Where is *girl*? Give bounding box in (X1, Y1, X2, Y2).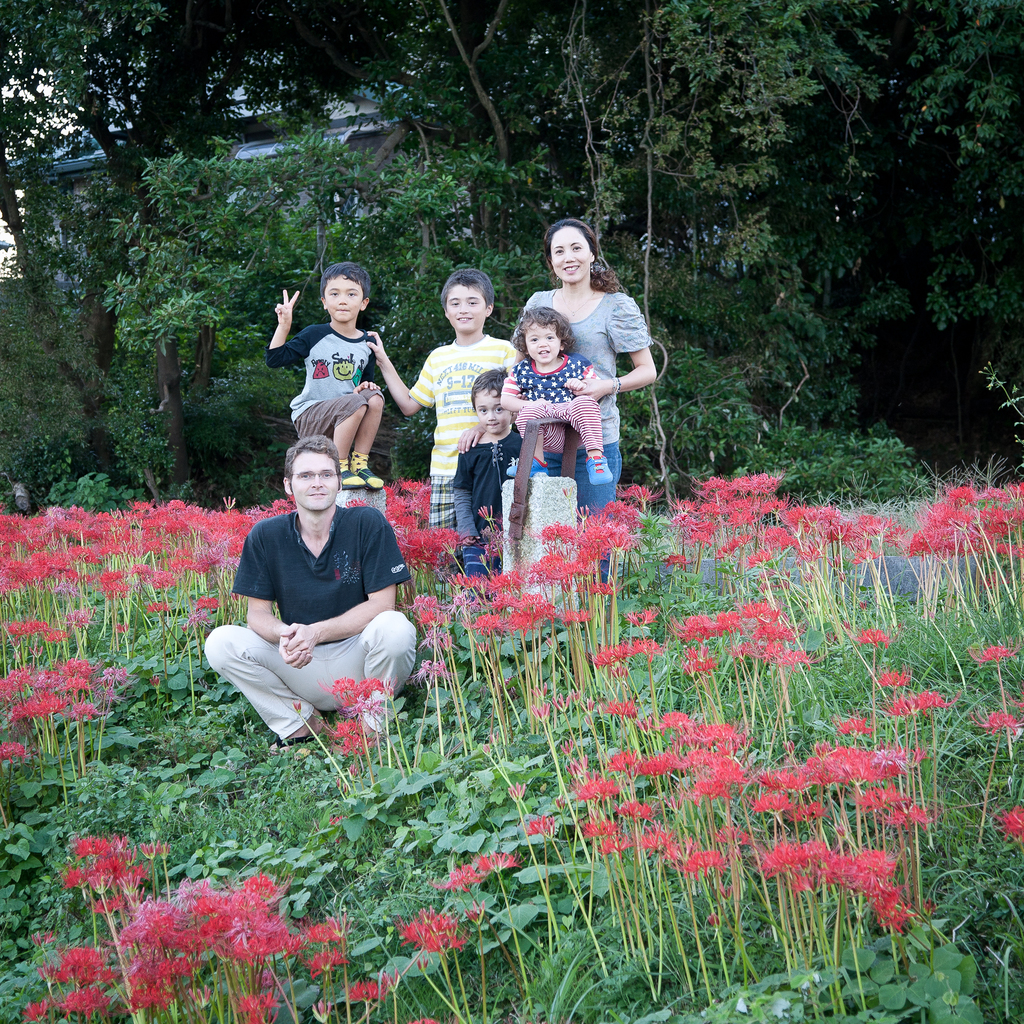
(497, 303, 614, 486).
